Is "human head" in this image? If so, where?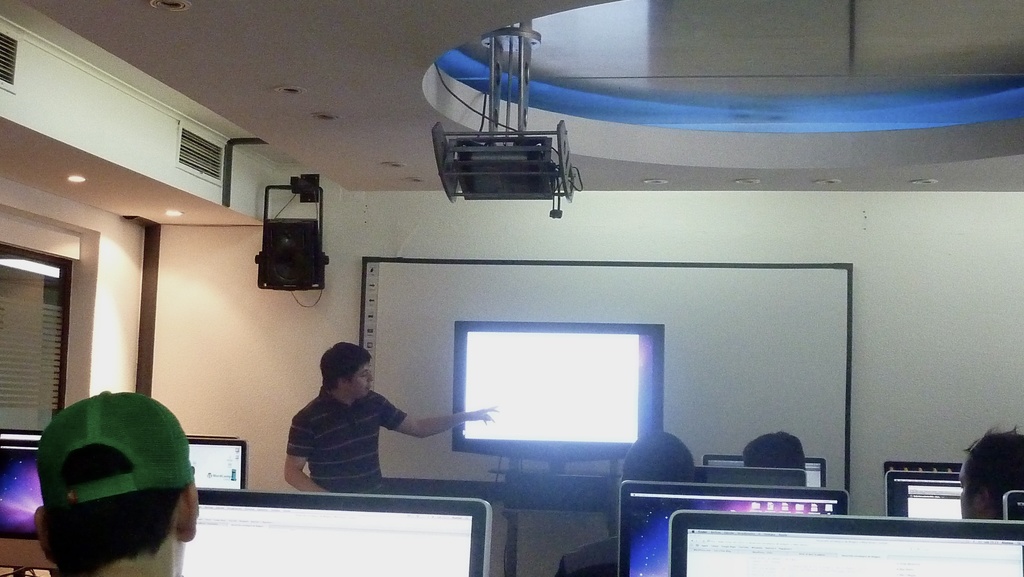
Yes, at crop(744, 430, 808, 471).
